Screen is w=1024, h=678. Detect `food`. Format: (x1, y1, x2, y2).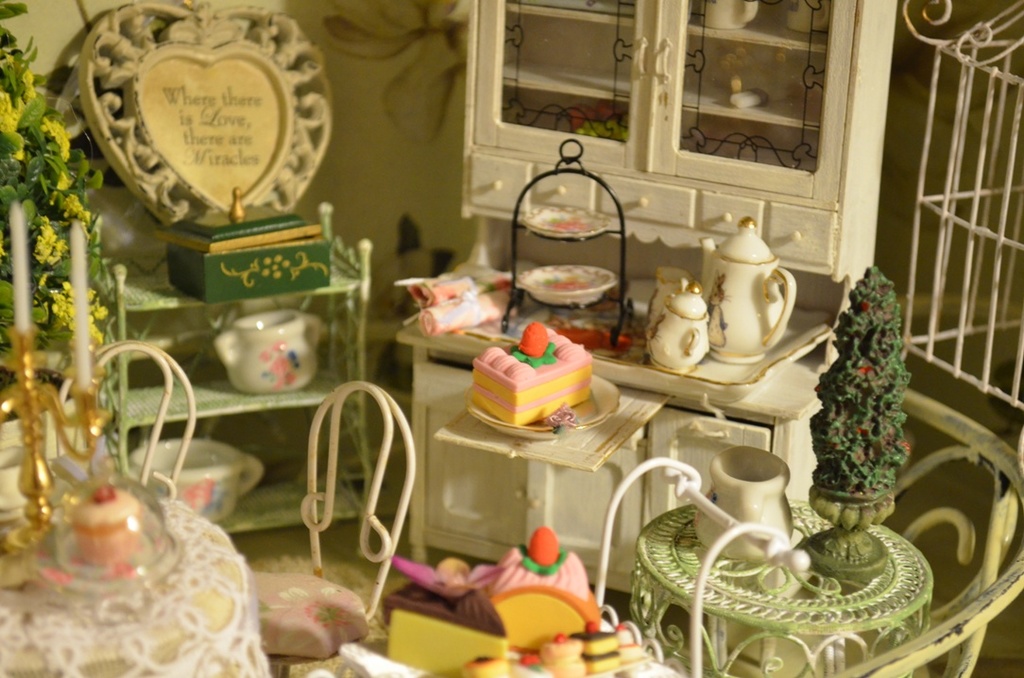
(468, 319, 592, 427).
